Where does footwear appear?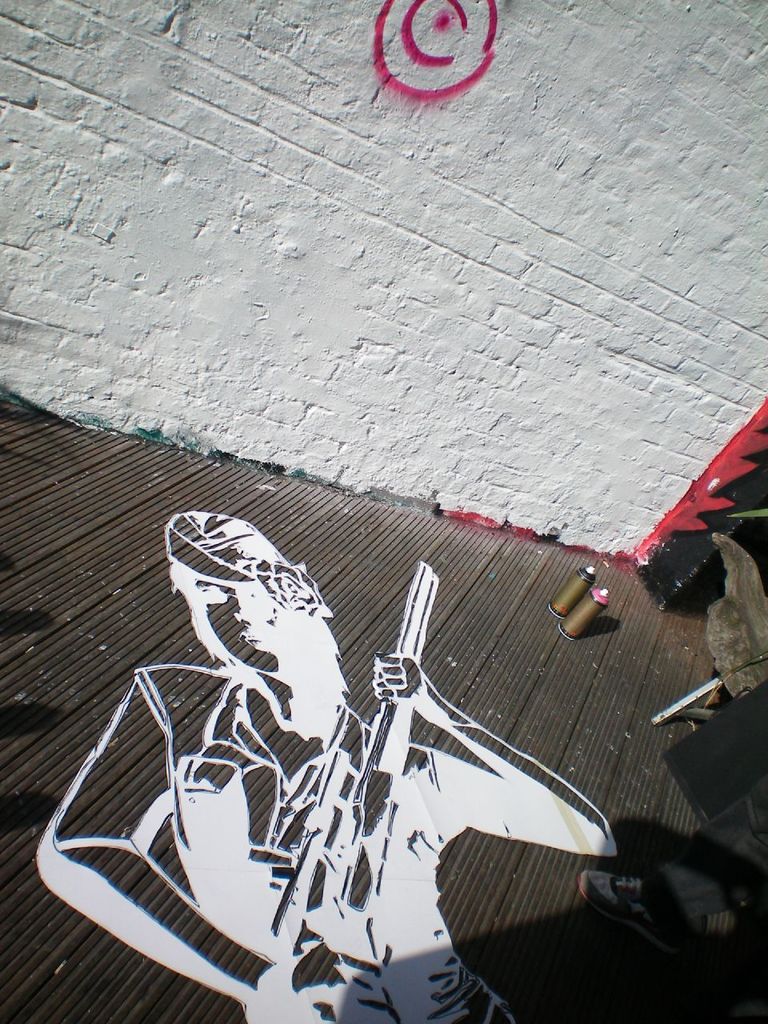
Appears at 579/862/692/959.
